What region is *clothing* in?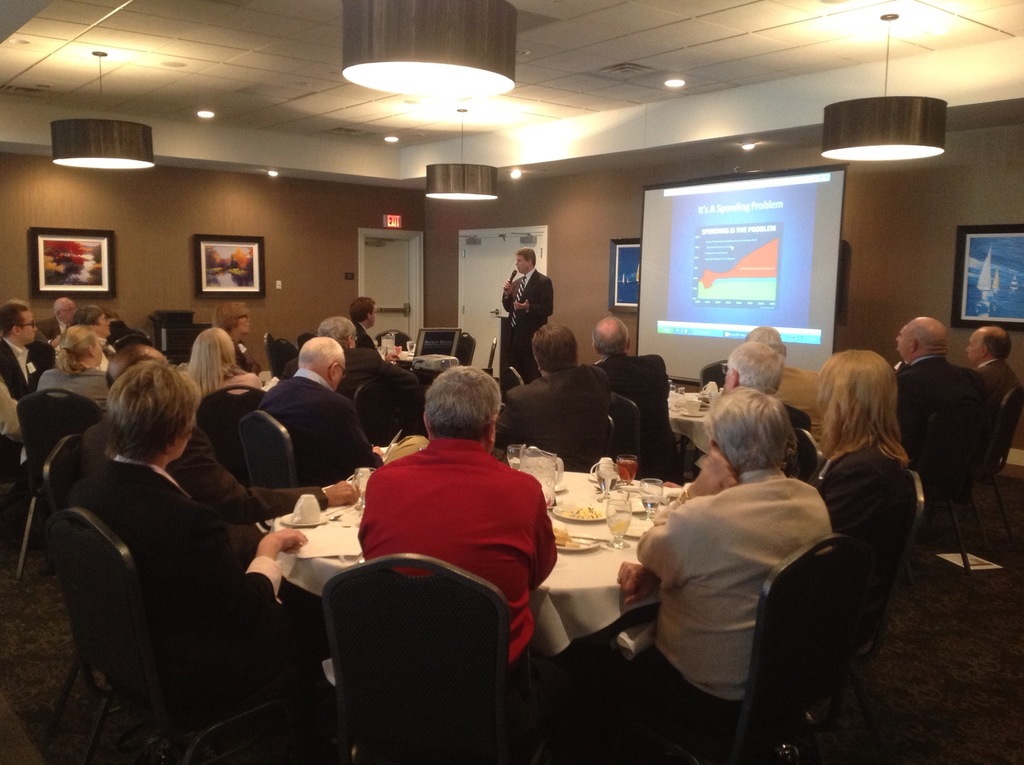
select_region(28, 365, 136, 436).
